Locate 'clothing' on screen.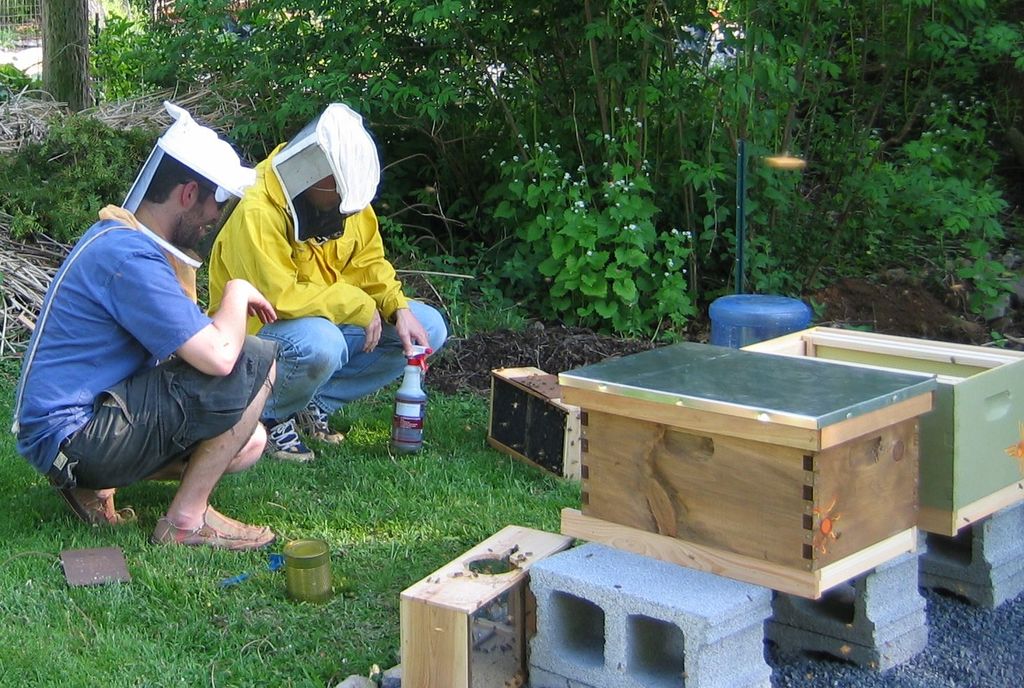
On screen at [208, 138, 438, 427].
